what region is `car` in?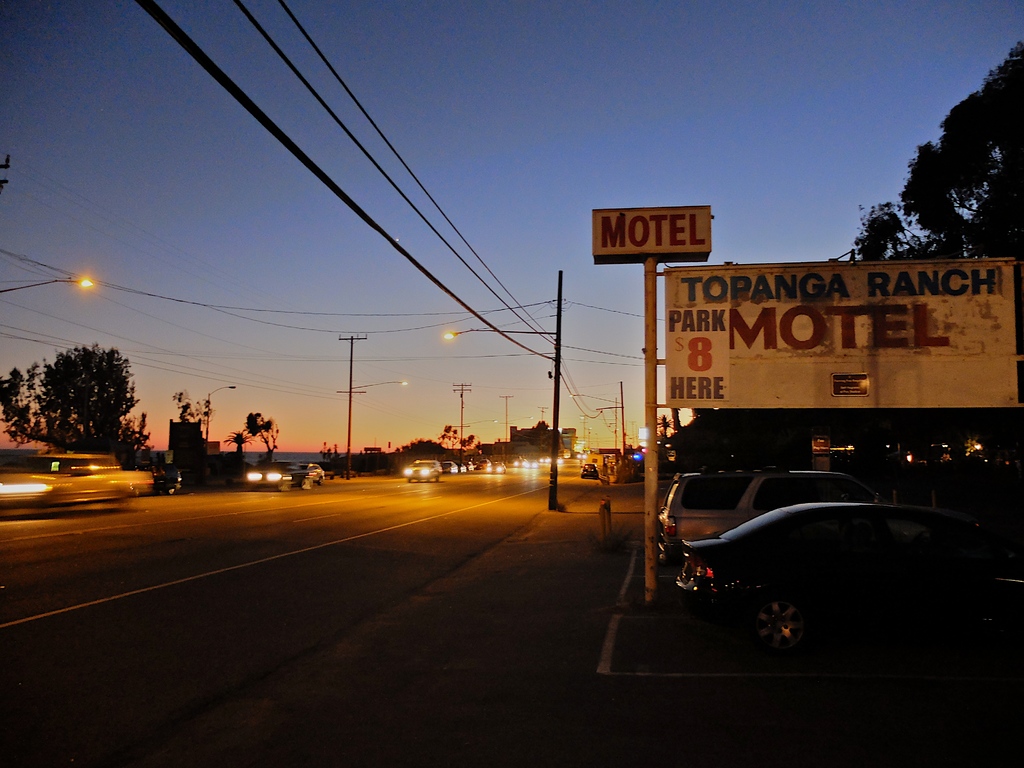
485, 459, 505, 472.
